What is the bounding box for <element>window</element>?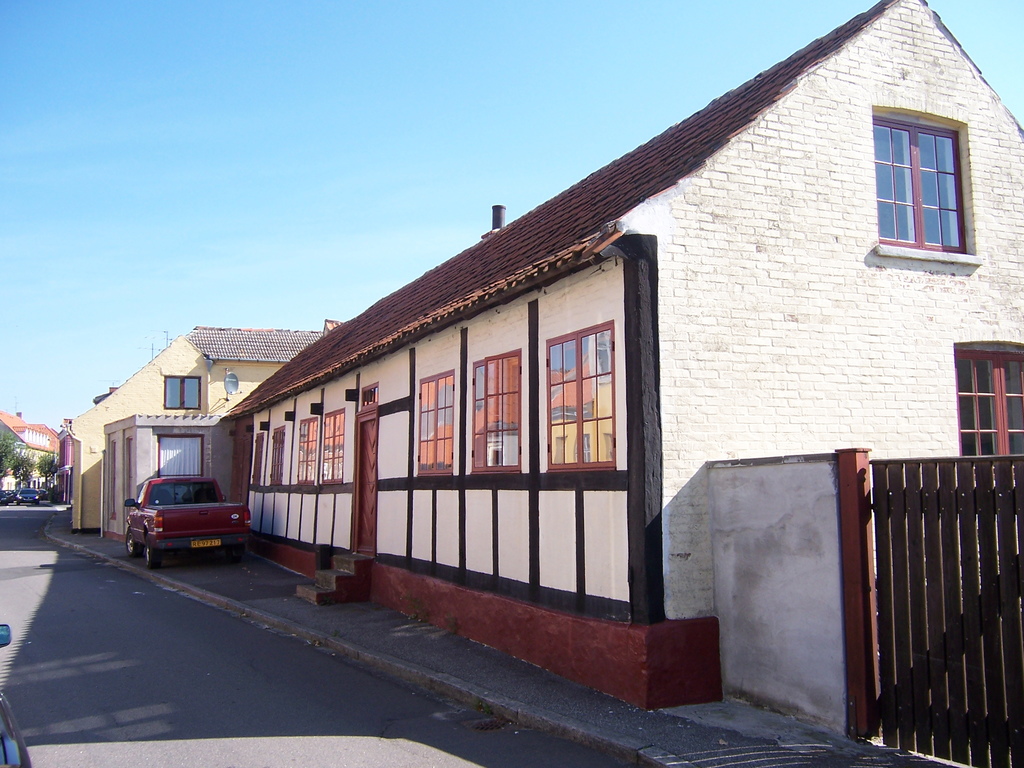
x1=421, y1=371, x2=453, y2=478.
